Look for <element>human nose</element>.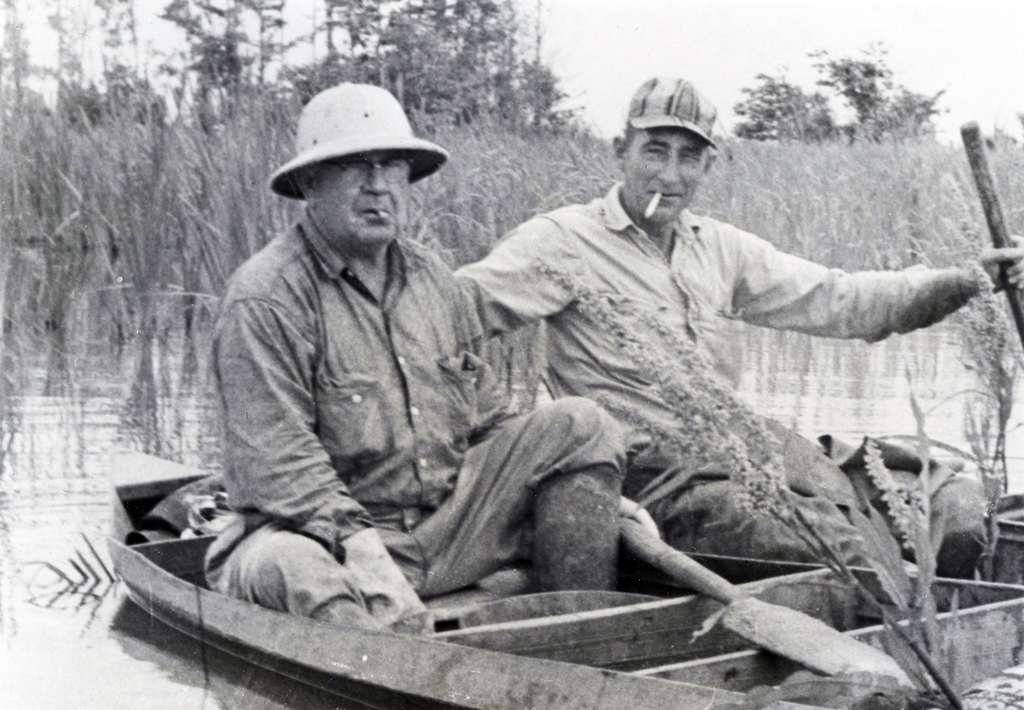
Found: 364 165 391 192.
